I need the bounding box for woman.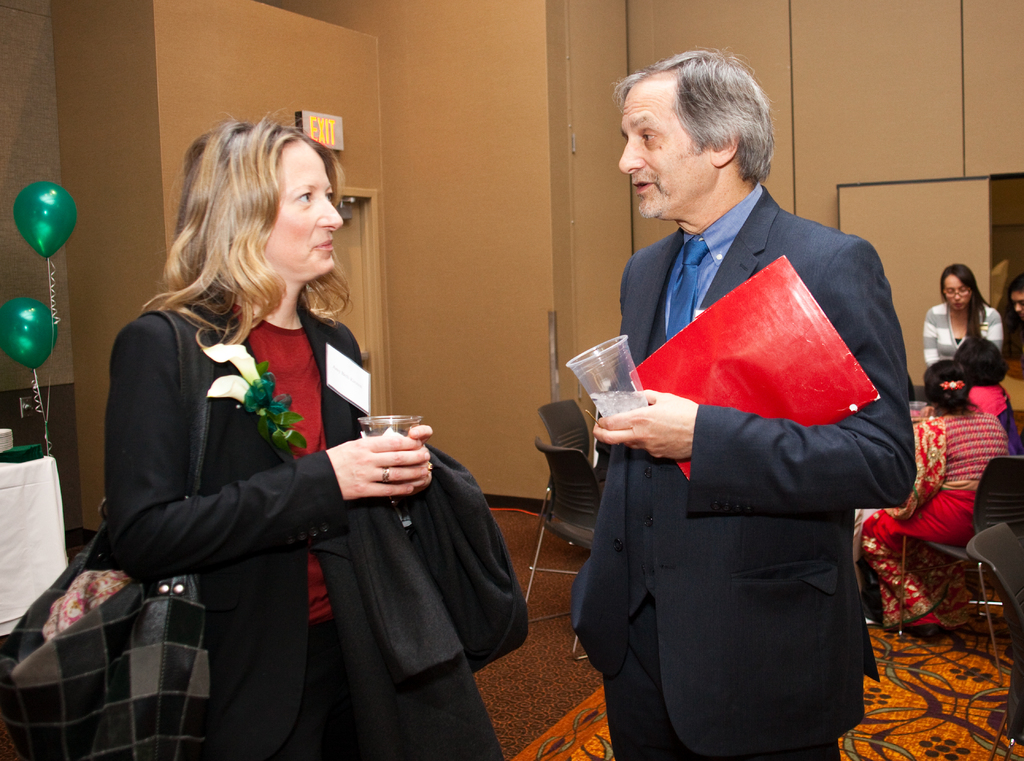
Here it is: (921, 258, 1002, 358).
